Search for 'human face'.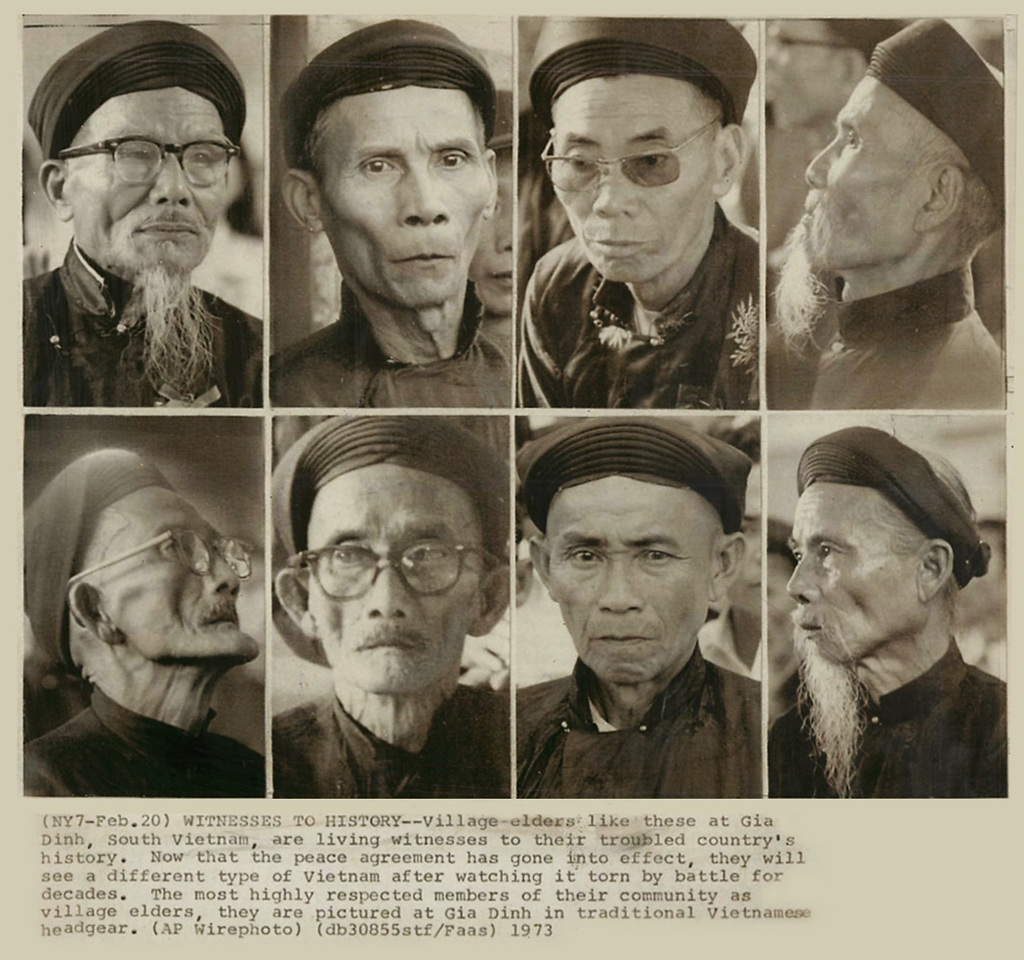
Found at box(301, 461, 475, 692).
